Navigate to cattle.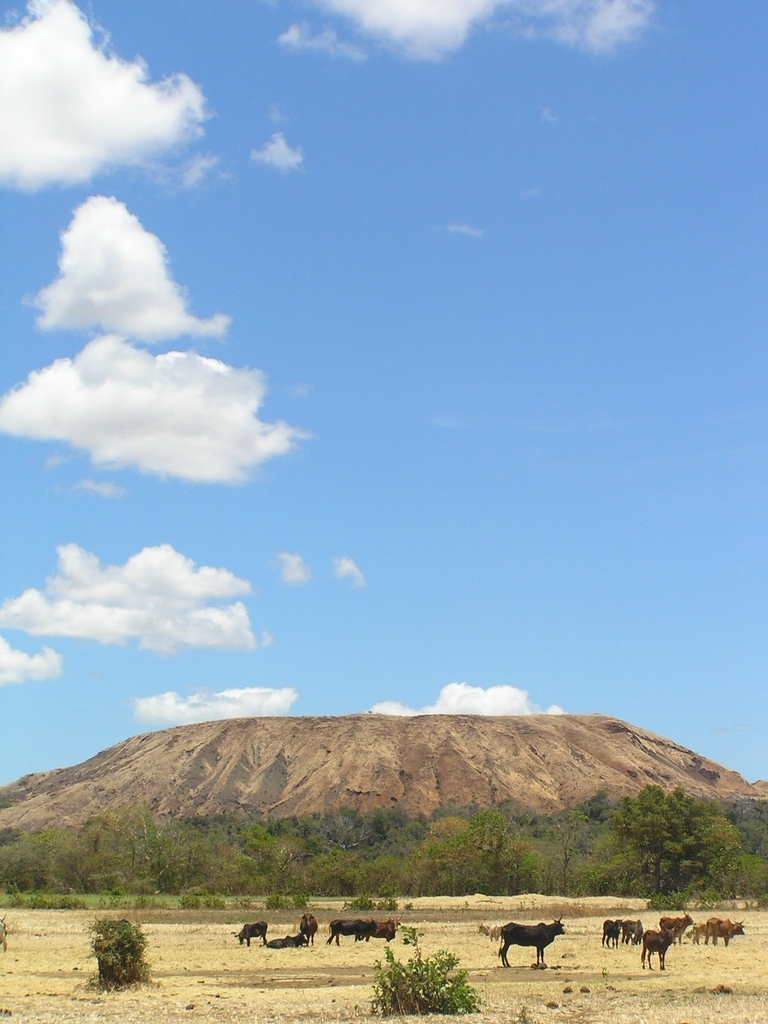
Navigation target: BBox(498, 914, 566, 970).
